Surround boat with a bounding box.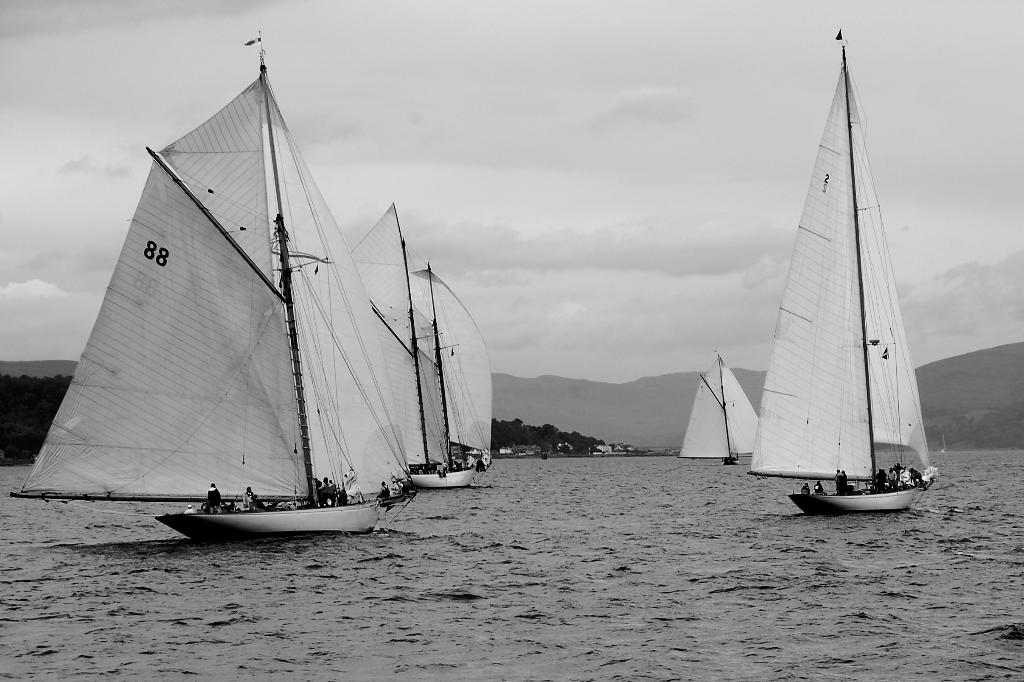
<box>750,33,936,518</box>.
